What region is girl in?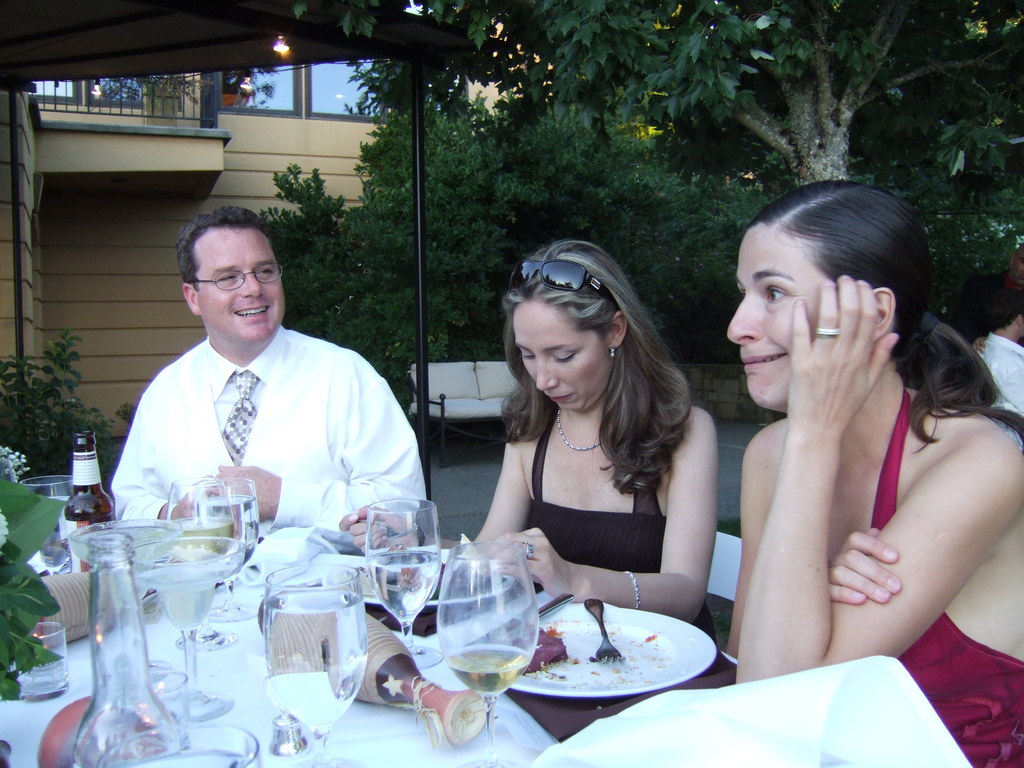
724,181,1023,764.
